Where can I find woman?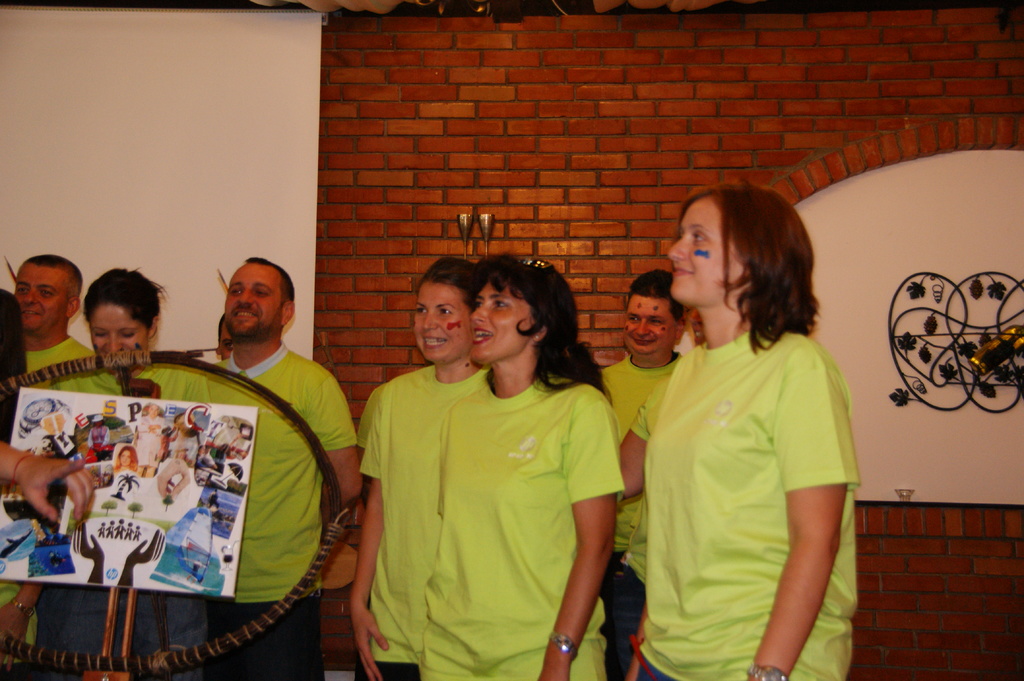
You can find it at region(134, 402, 162, 476).
